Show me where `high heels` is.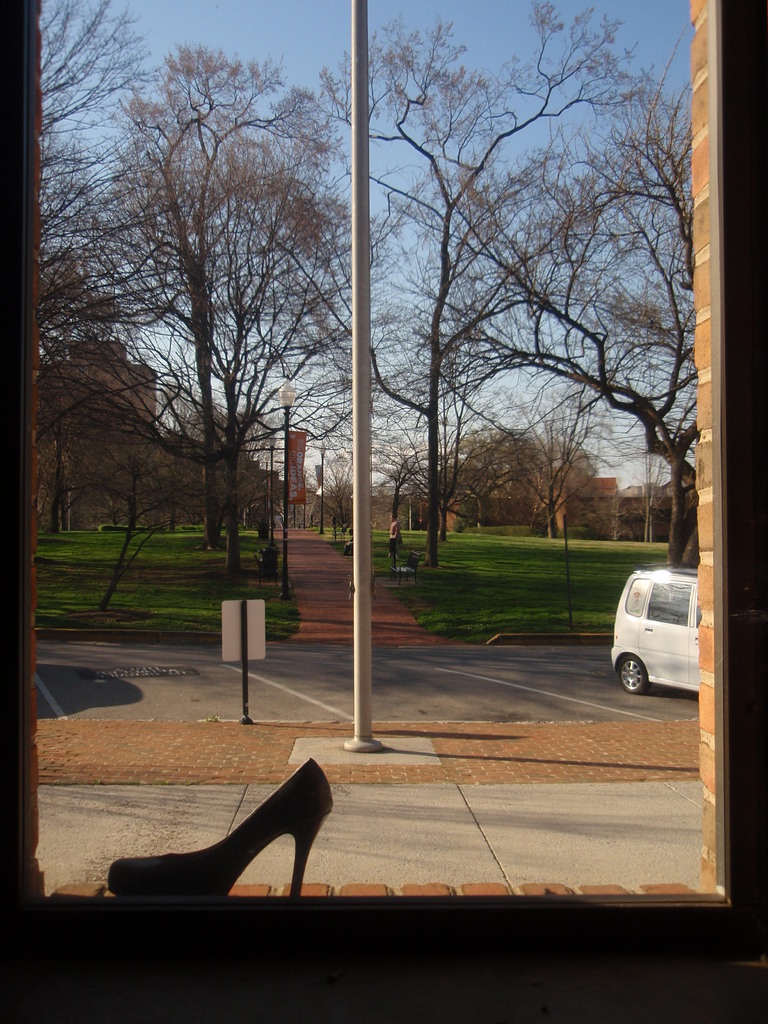
`high heels` is at Rect(106, 760, 339, 897).
